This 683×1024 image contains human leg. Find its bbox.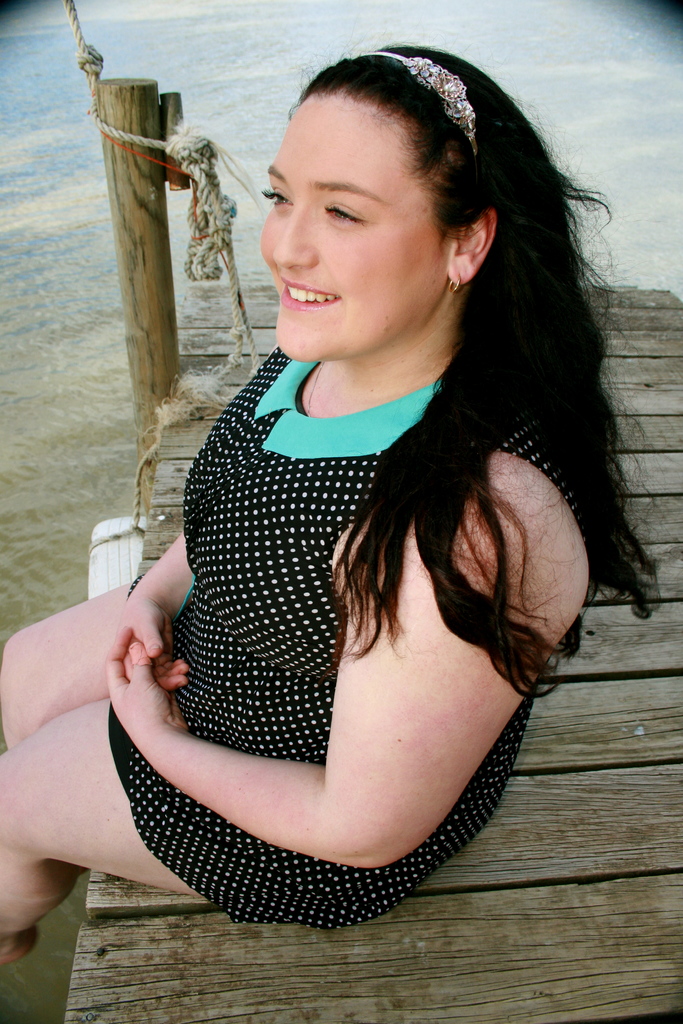
x1=0 y1=577 x2=136 y2=753.
